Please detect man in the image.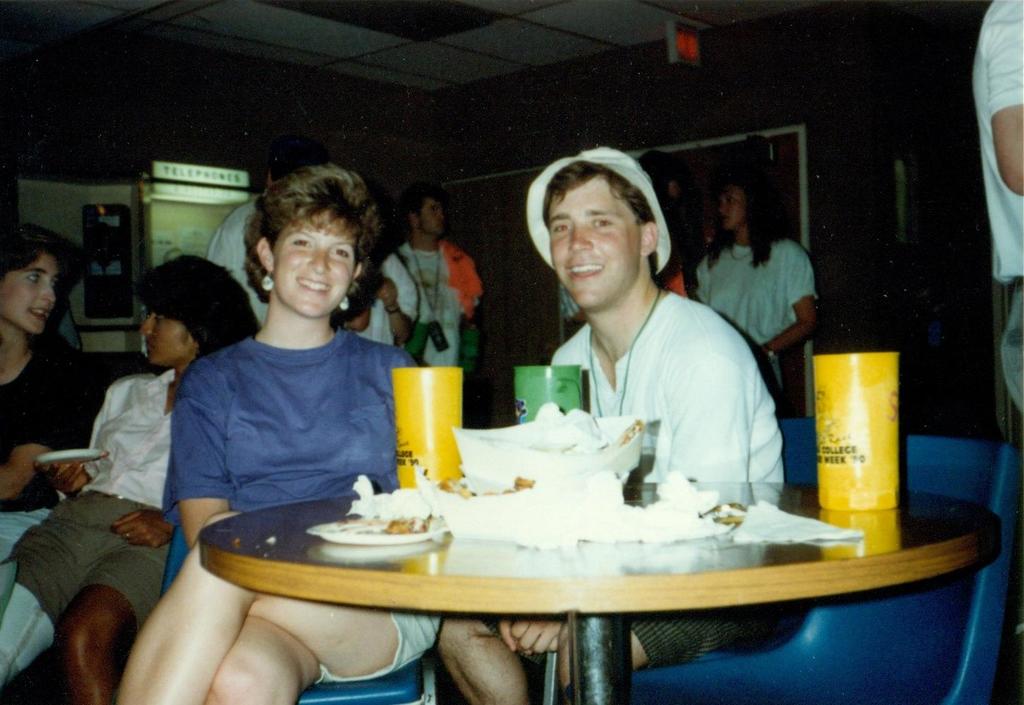
bbox=(970, 0, 1023, 417).
